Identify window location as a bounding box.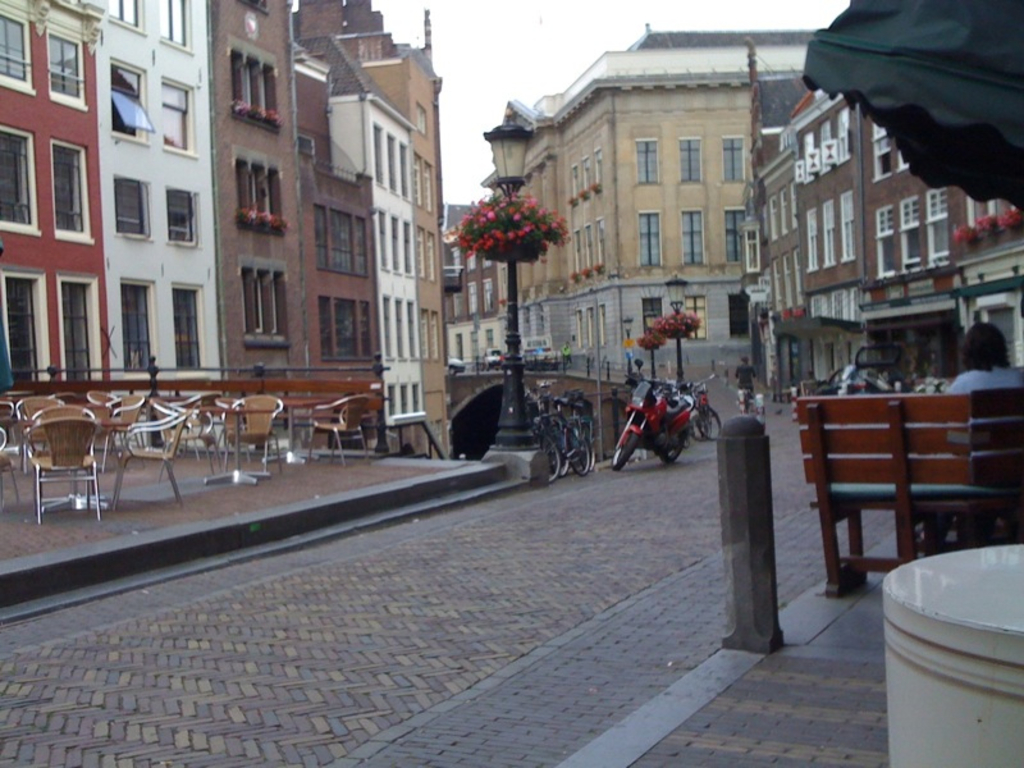
(left=640, top=137, right=662, bottom=183).
